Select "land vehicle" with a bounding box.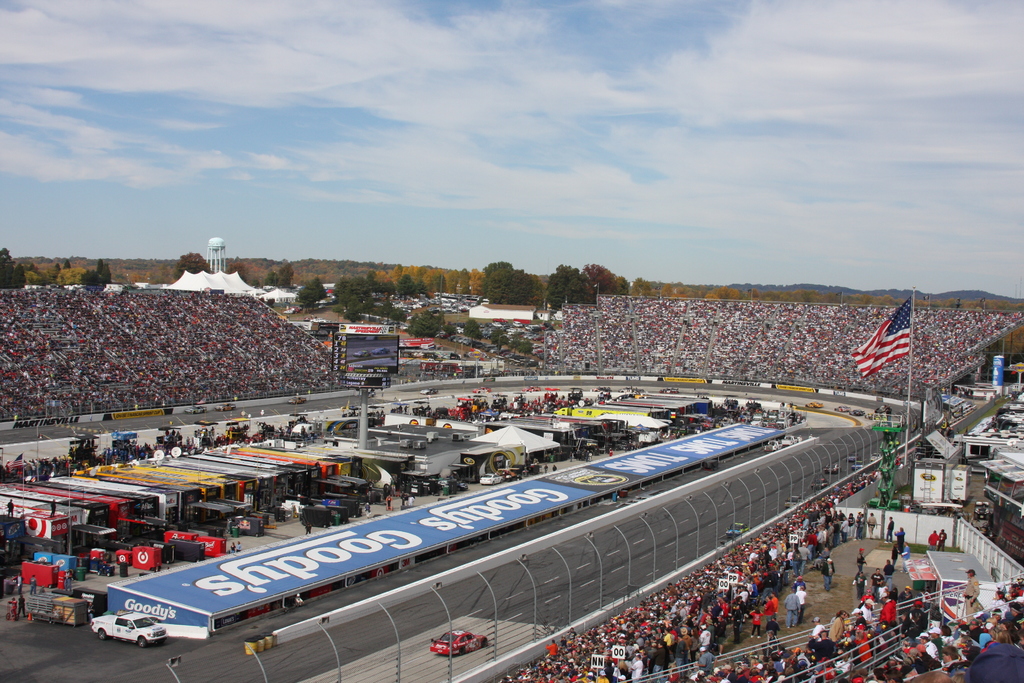
locate(357, 390, 378, 399).
